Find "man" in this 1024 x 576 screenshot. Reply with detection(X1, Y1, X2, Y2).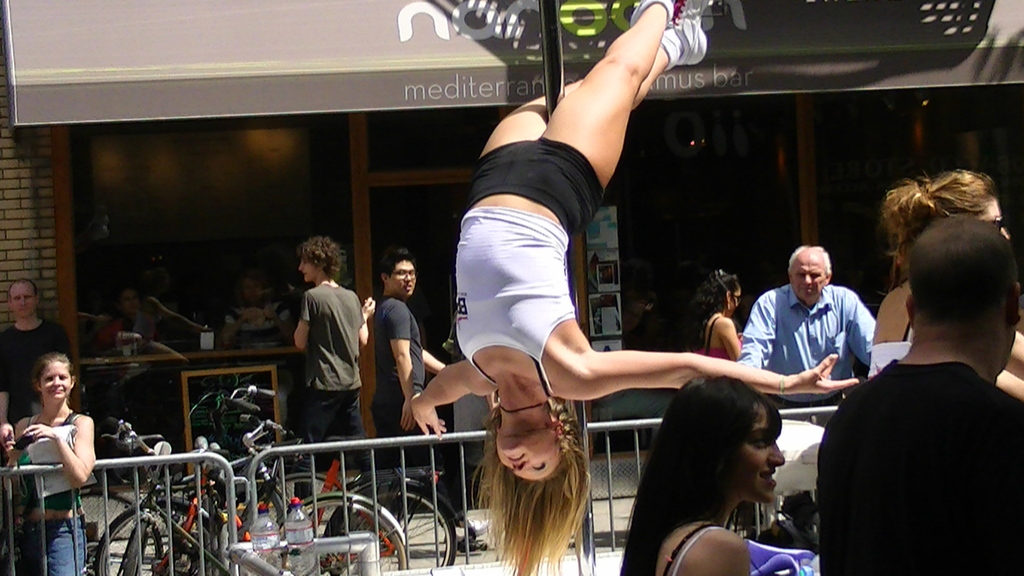
detection(370, 251, 493, 550).
